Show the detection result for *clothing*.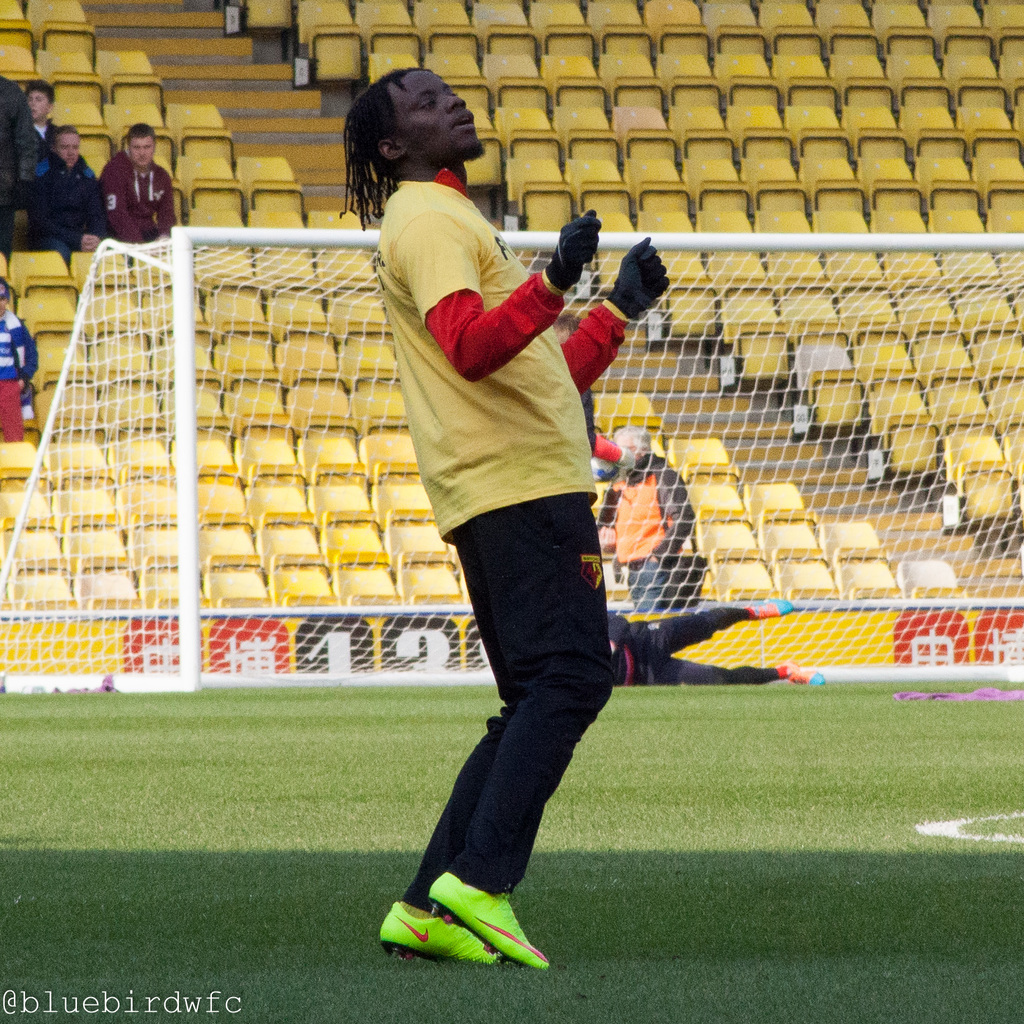
bbox=[0, 307, 40, 444].
